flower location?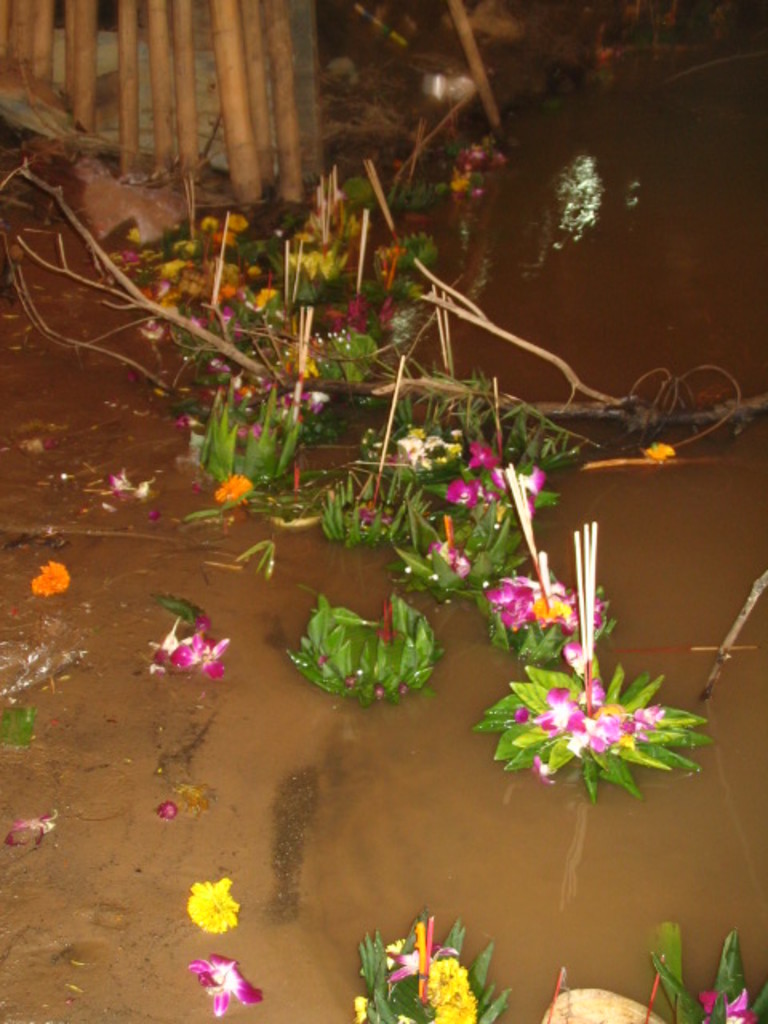
<box>430,509,469,576</box>
